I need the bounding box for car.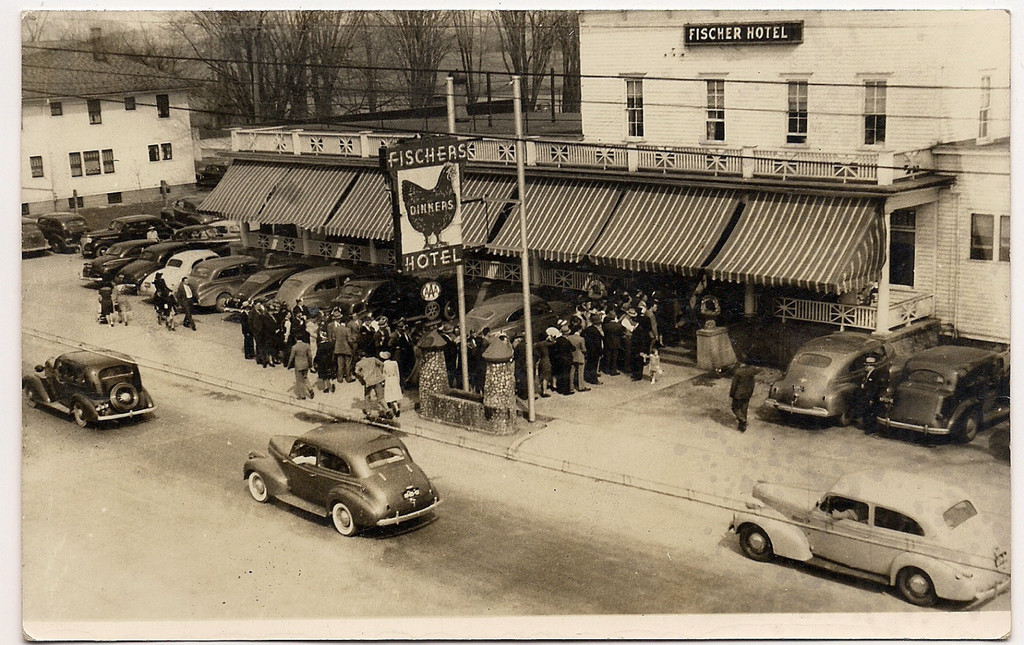
Here it is: (21,212,547,344).
